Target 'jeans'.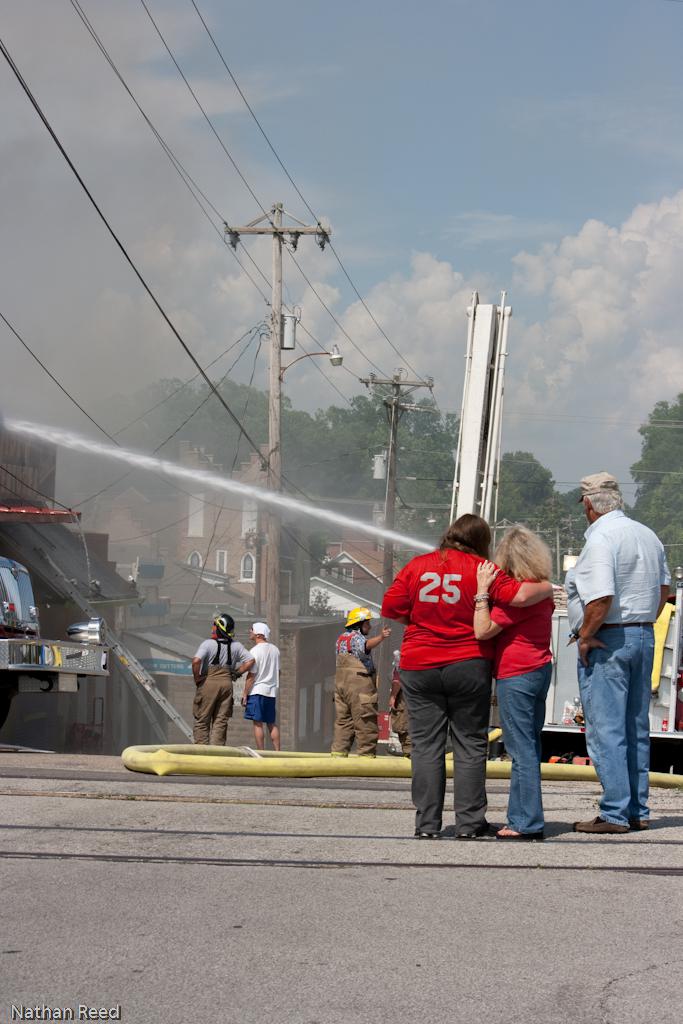
Target region: (x1=497, y1=663, x2=550, y2=837).
